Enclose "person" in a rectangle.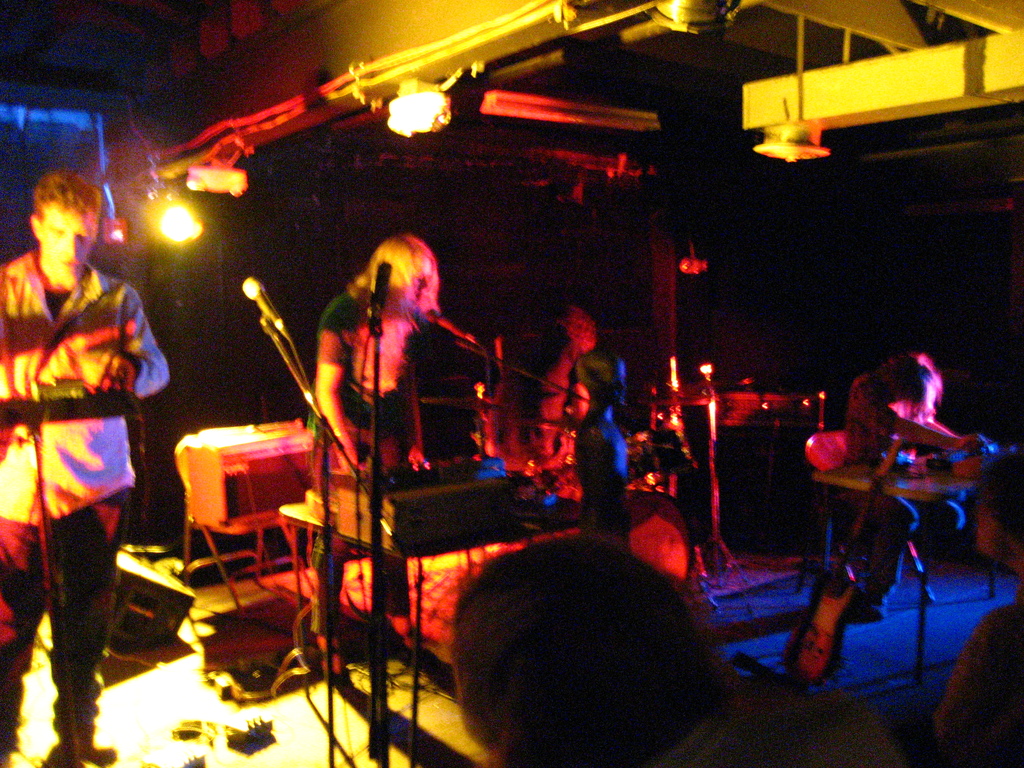
[311, 229, 439, 651].
